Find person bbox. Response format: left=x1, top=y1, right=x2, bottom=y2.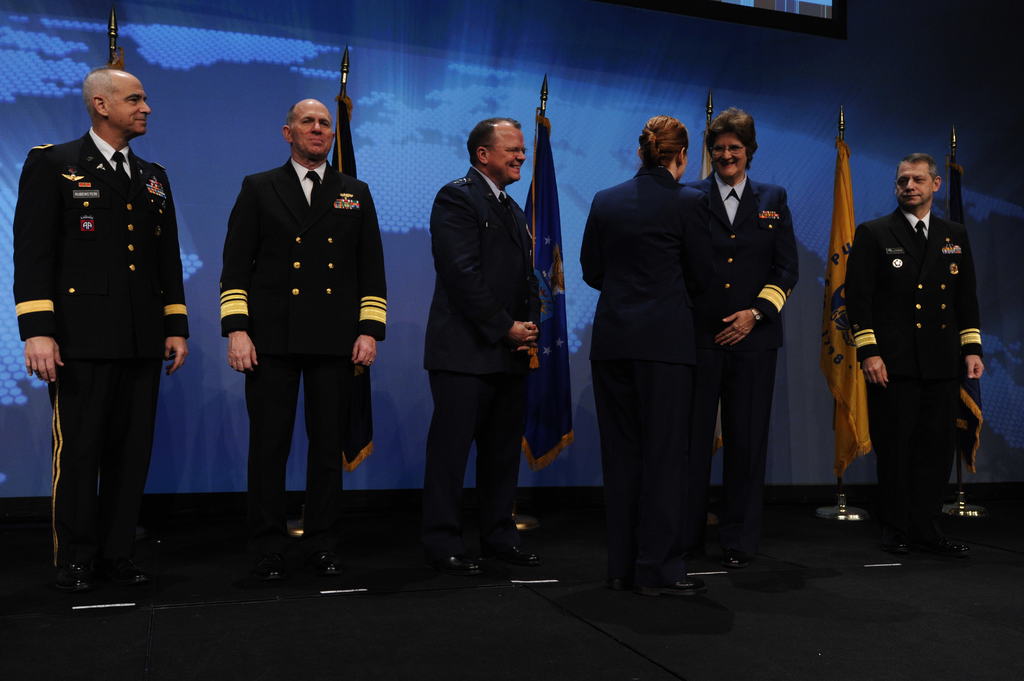
left=847, top=152, right=987, bottom=558.
